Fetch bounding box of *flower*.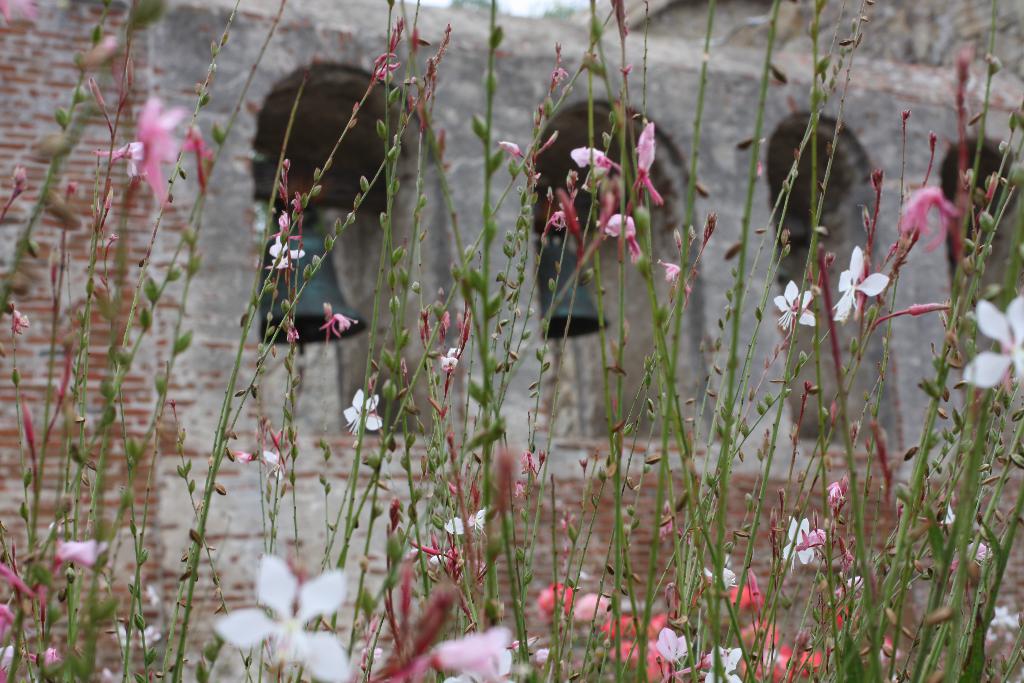
Bbox: bbox=[772, 281, 817, 330].
